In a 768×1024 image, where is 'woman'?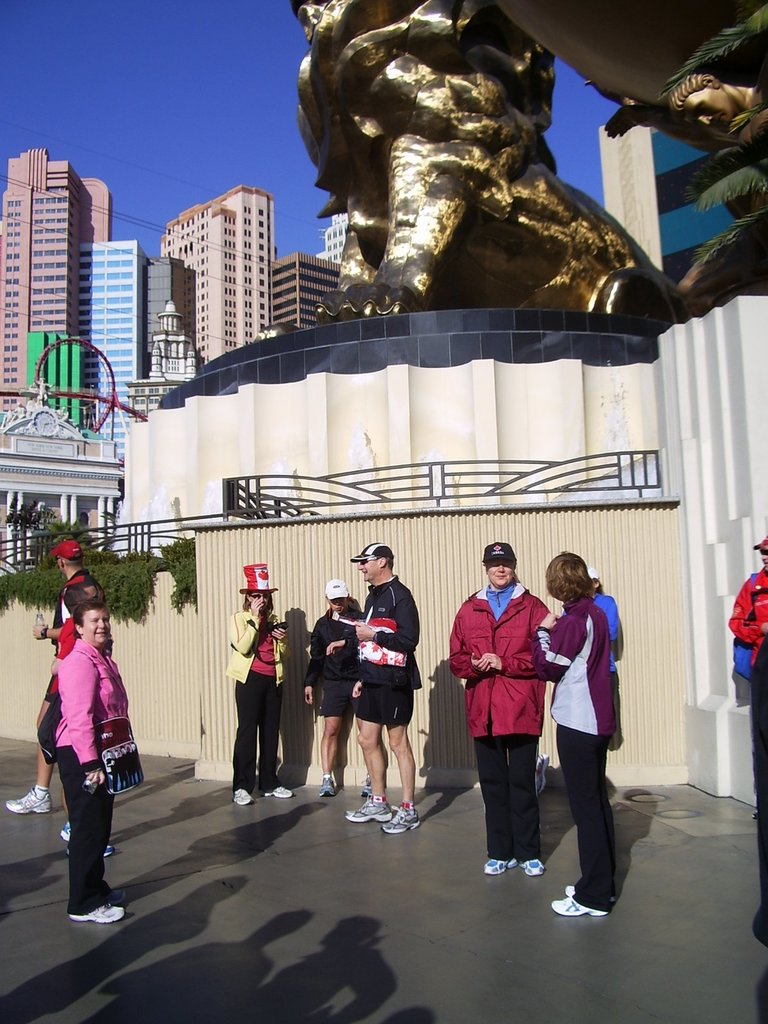
bbox=[444, 543, 559, 875].
